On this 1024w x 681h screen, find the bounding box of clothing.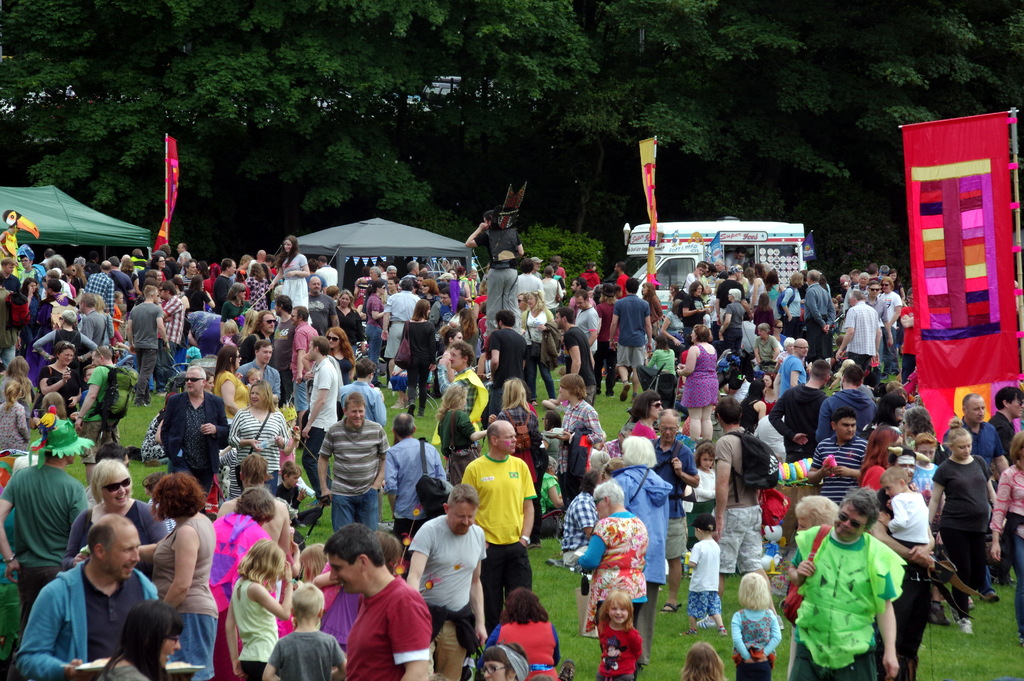
Bounding box: bbox=(90, 268, 118, 311).
